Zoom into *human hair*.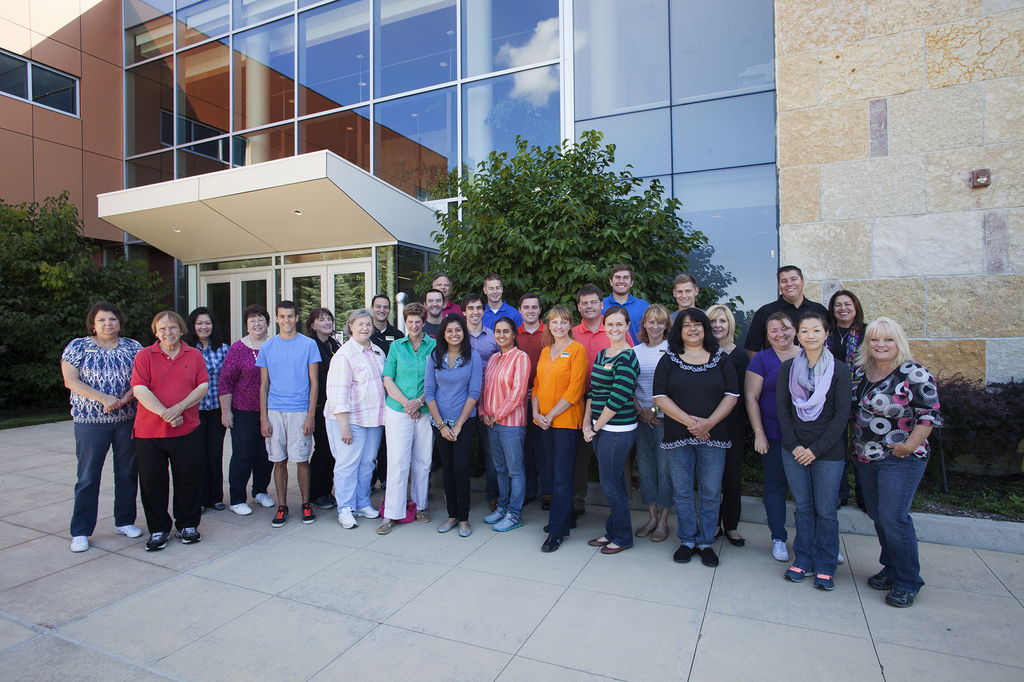
Zoom target: [left=401, top=302, right=428, bottom=326].
